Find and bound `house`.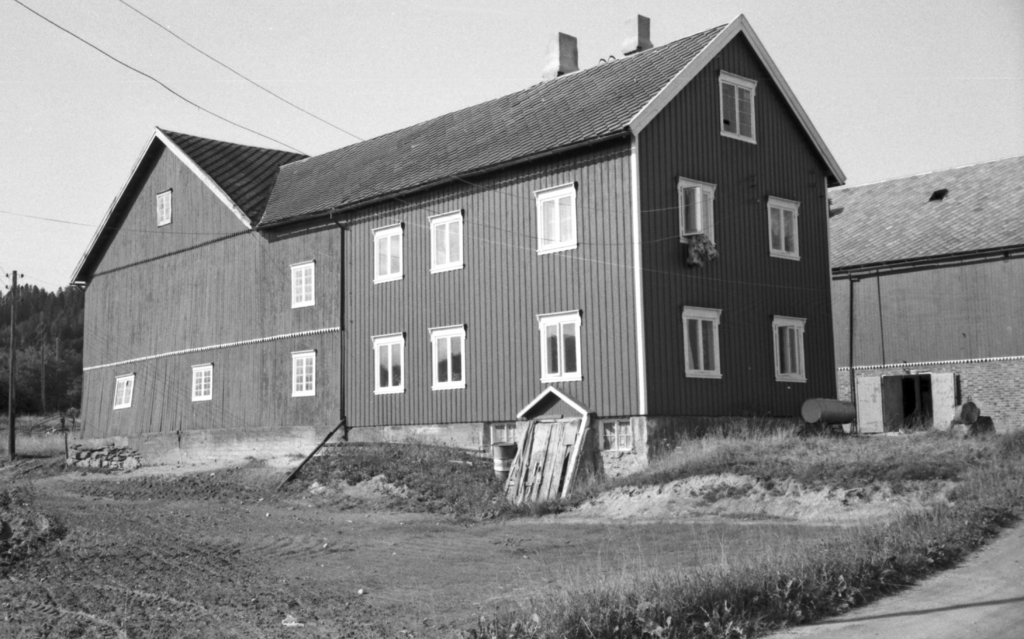
Bound: bbox(69, 12, 850, 476).
